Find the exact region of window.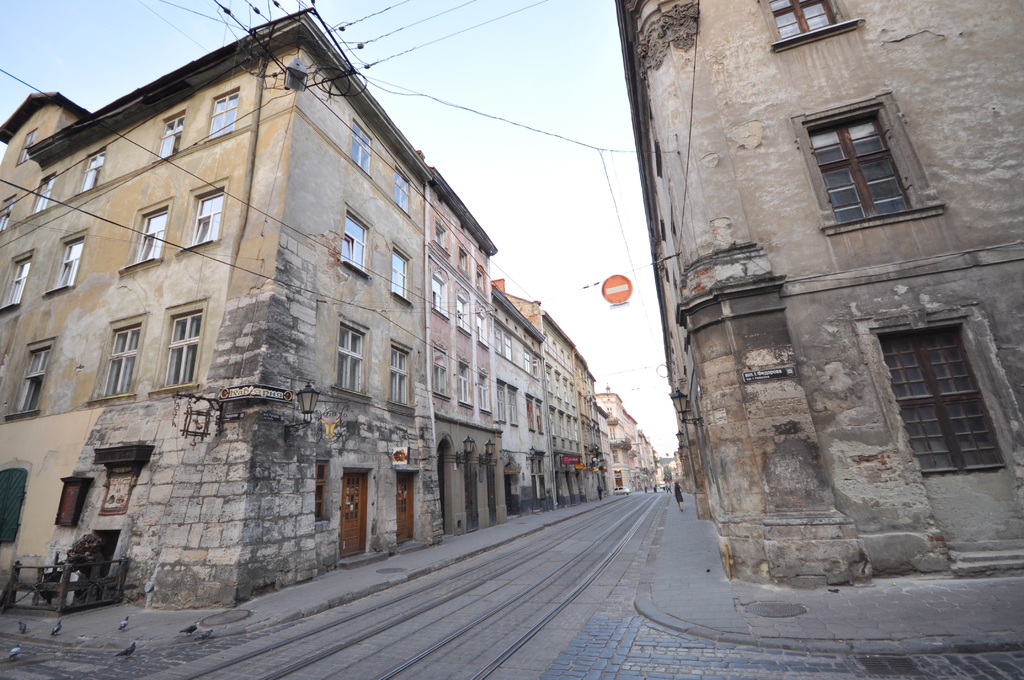
Exact region: rect(130, 202, 172, 261).
